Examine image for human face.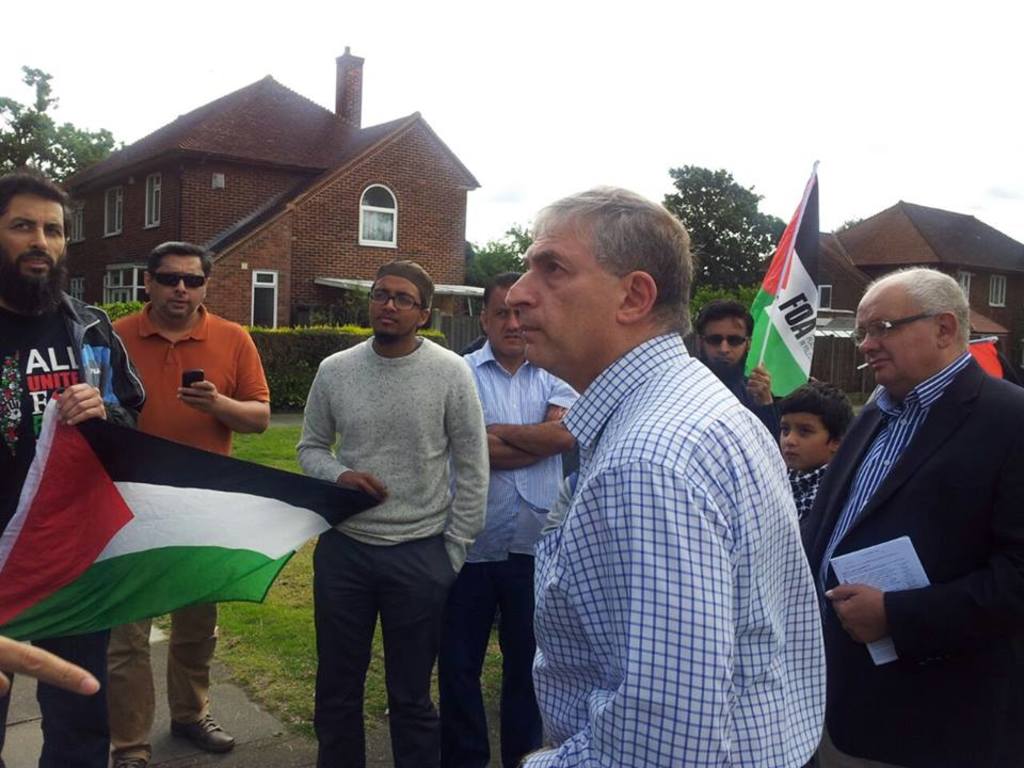
Examination result: bbox(701, 314, 753, 375).
